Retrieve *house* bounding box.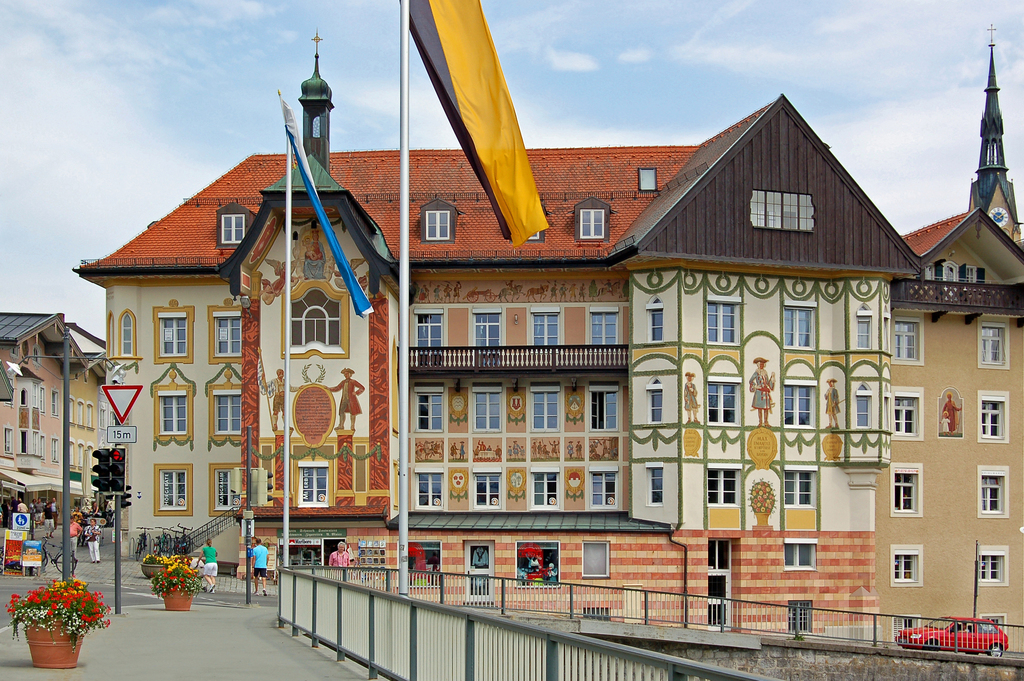
Bounding box: 72 86 1023 650.
